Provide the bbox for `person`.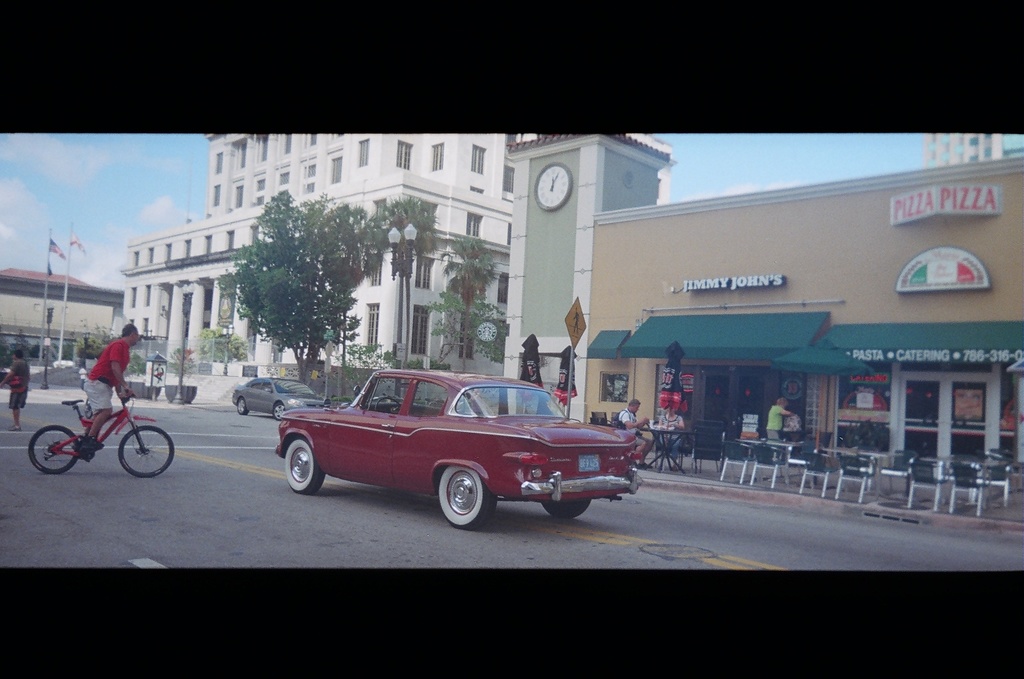
759,395,796,444.
